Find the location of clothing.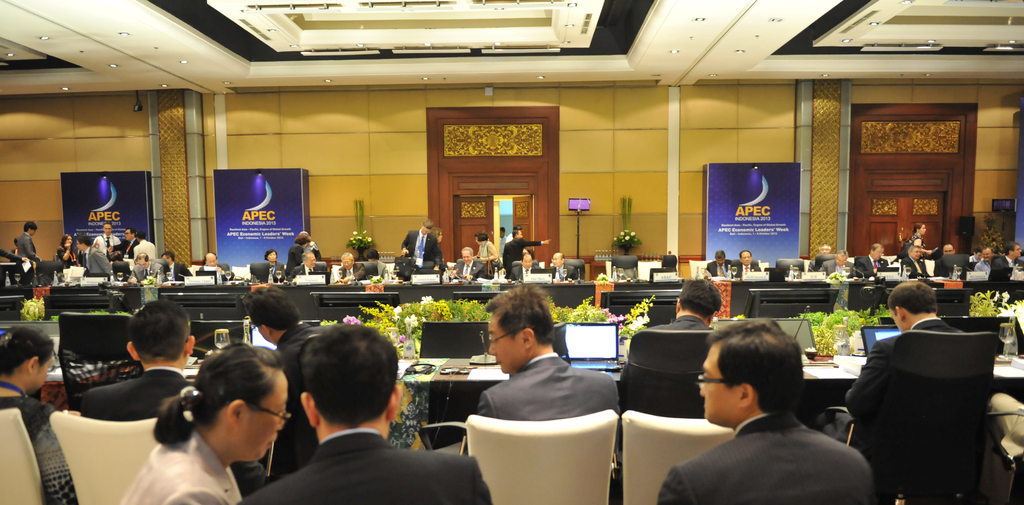
Location: Rect(476, 349, 623, 420).
